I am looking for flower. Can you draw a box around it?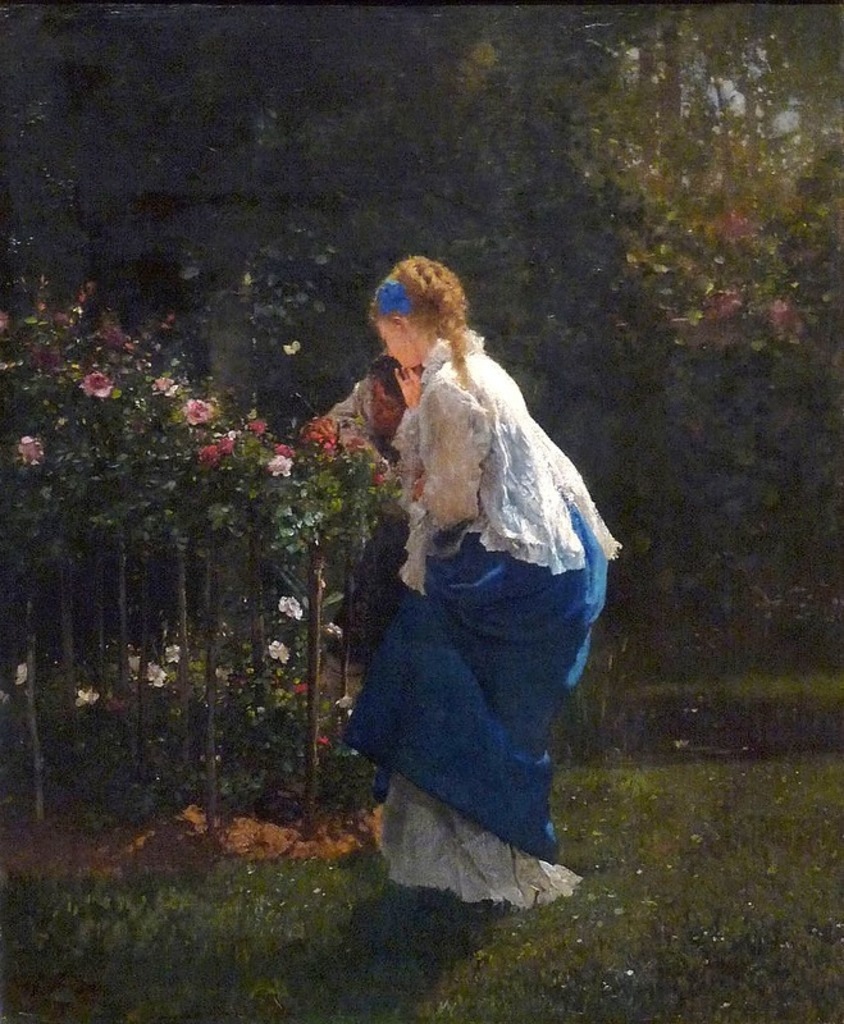
Sure, the bounding box is (left=73, top=686, right=100, bottom=704).
